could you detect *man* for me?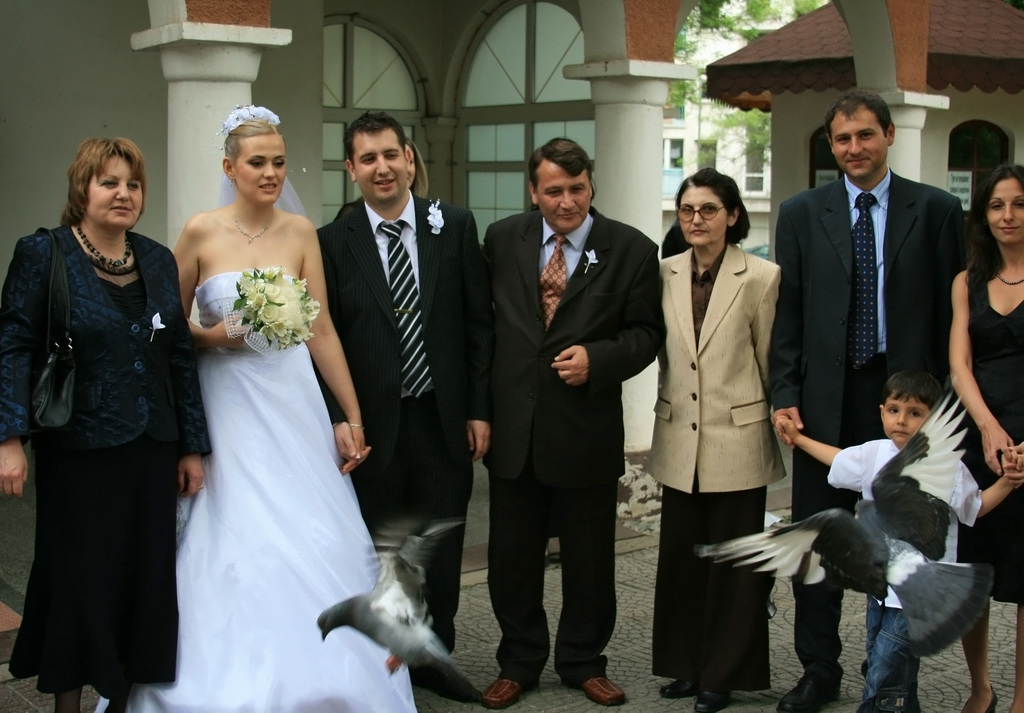
Detection result: rect(769, 88, 980, 712).
